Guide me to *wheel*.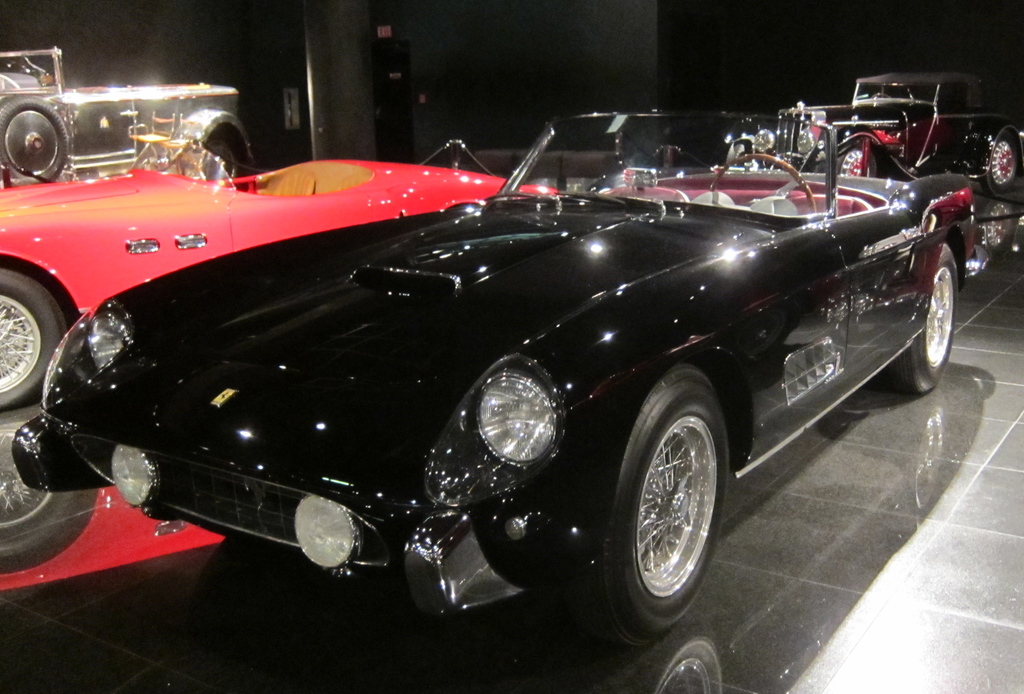
Guidance: <bbox>612, 391, 734, 627</bbox>.
